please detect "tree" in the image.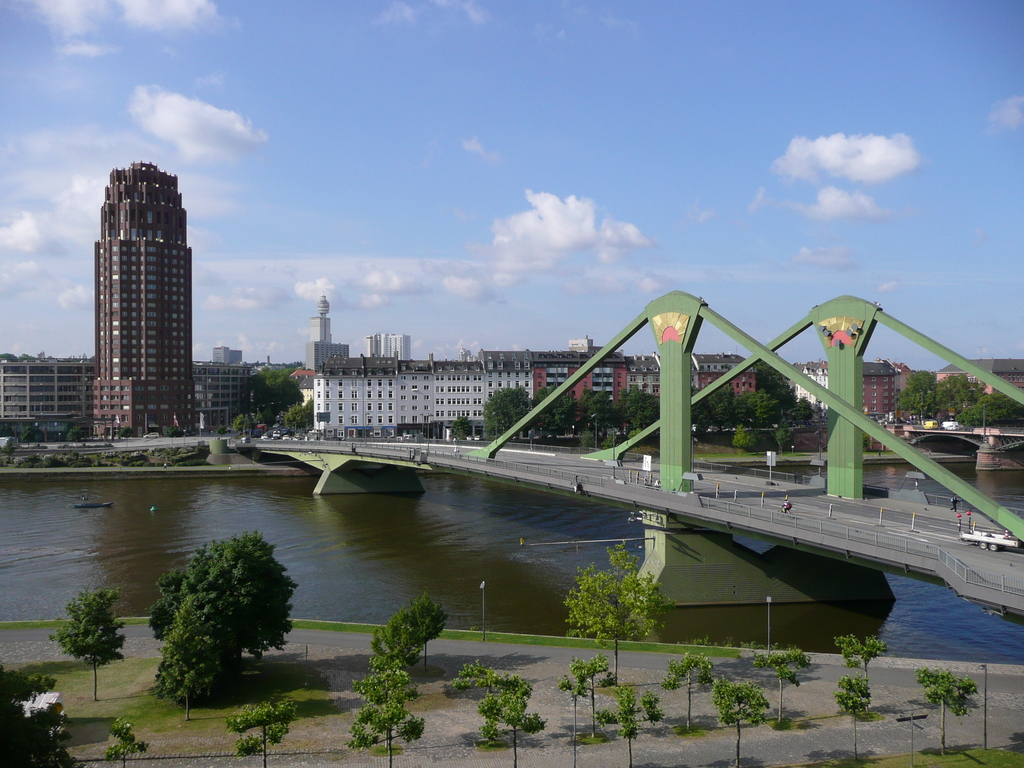
region(614, 384, 664, 438).
